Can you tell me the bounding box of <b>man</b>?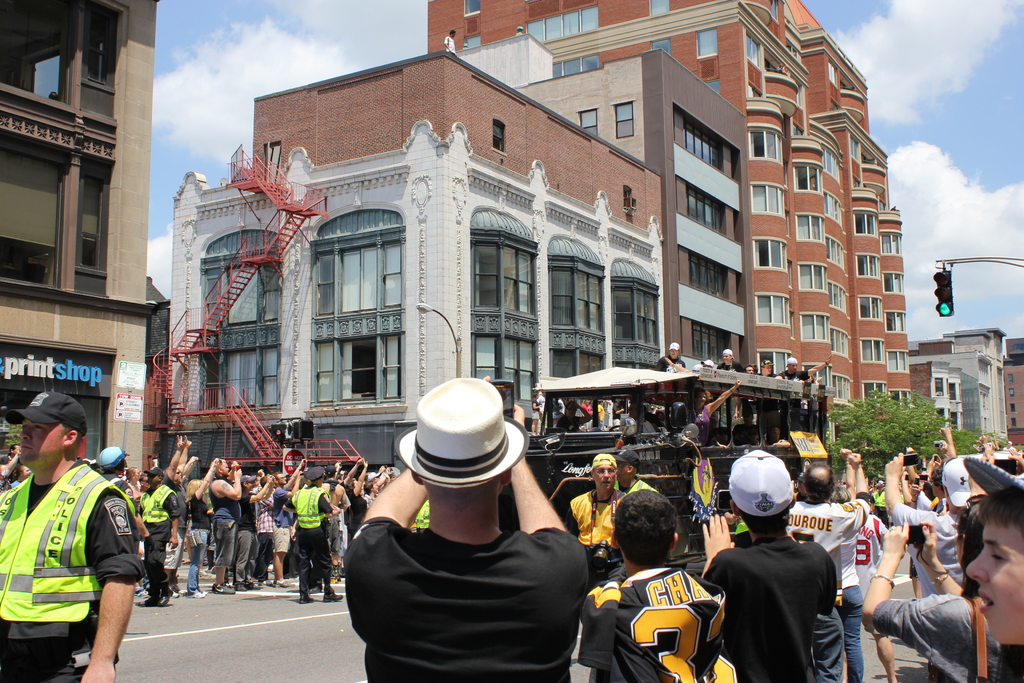
[212,458,249,593].
